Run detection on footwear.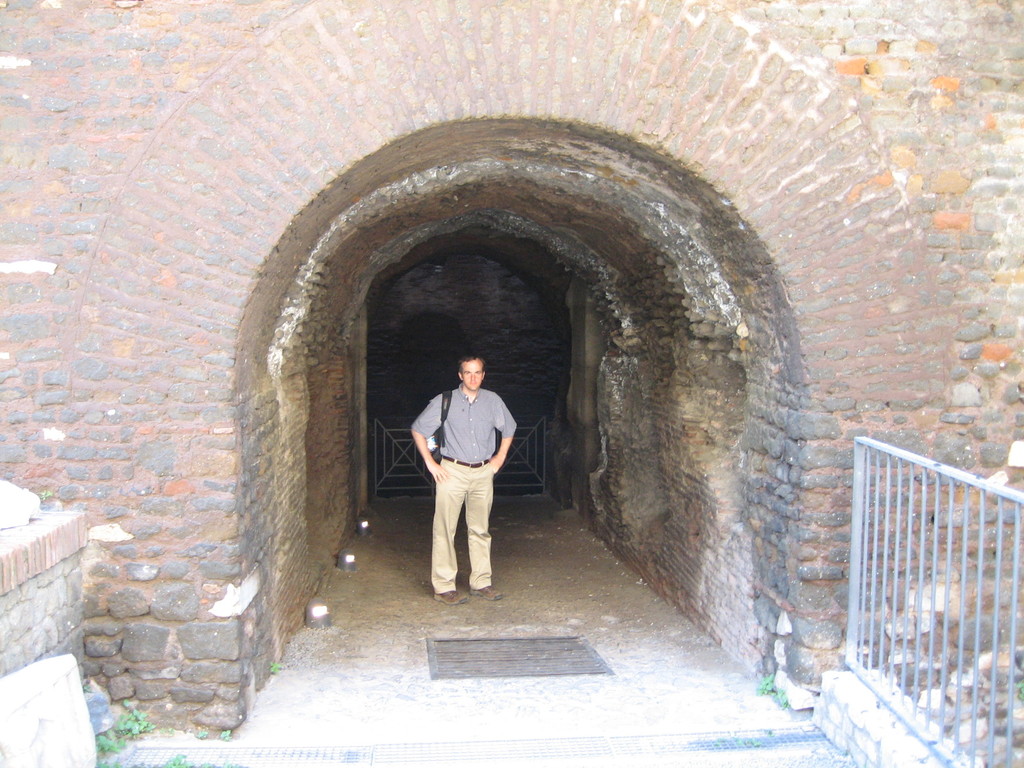
Result: bbox(472, 582, 498, 602).
